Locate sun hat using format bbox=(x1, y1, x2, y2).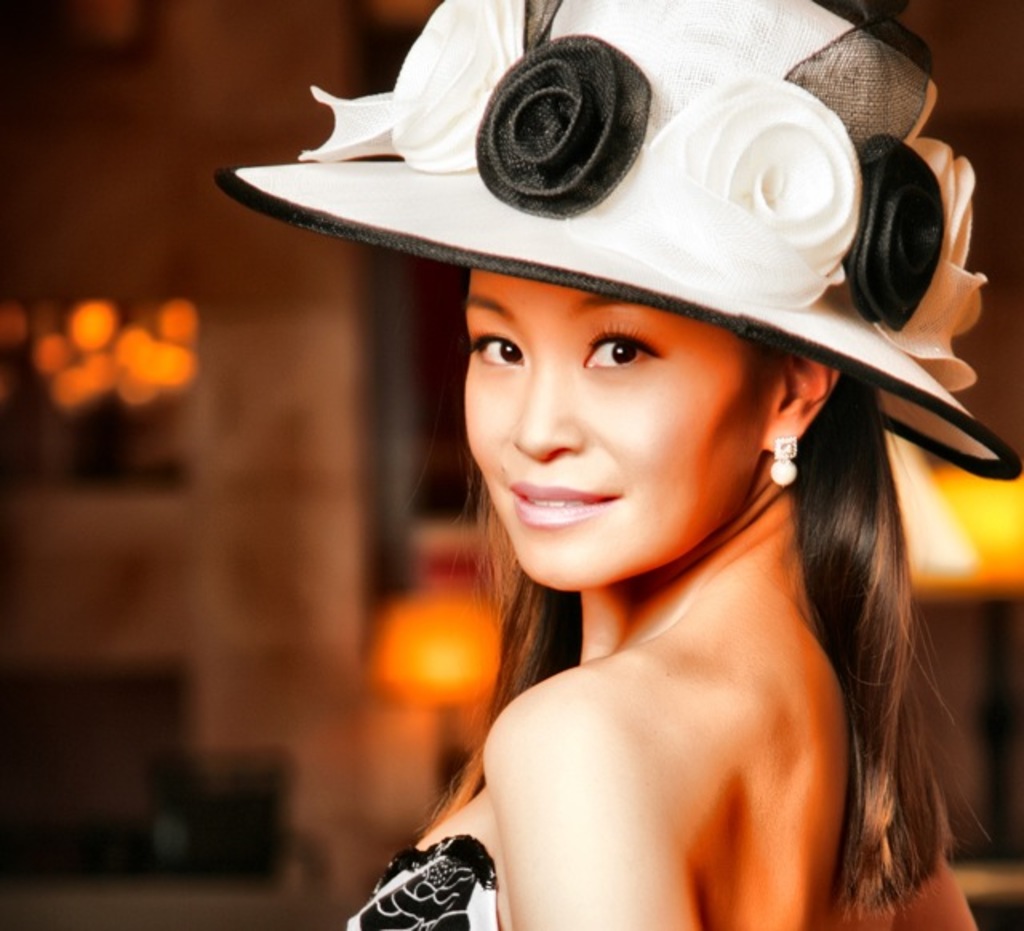
bbox=(213, 0, 1022, 478).
